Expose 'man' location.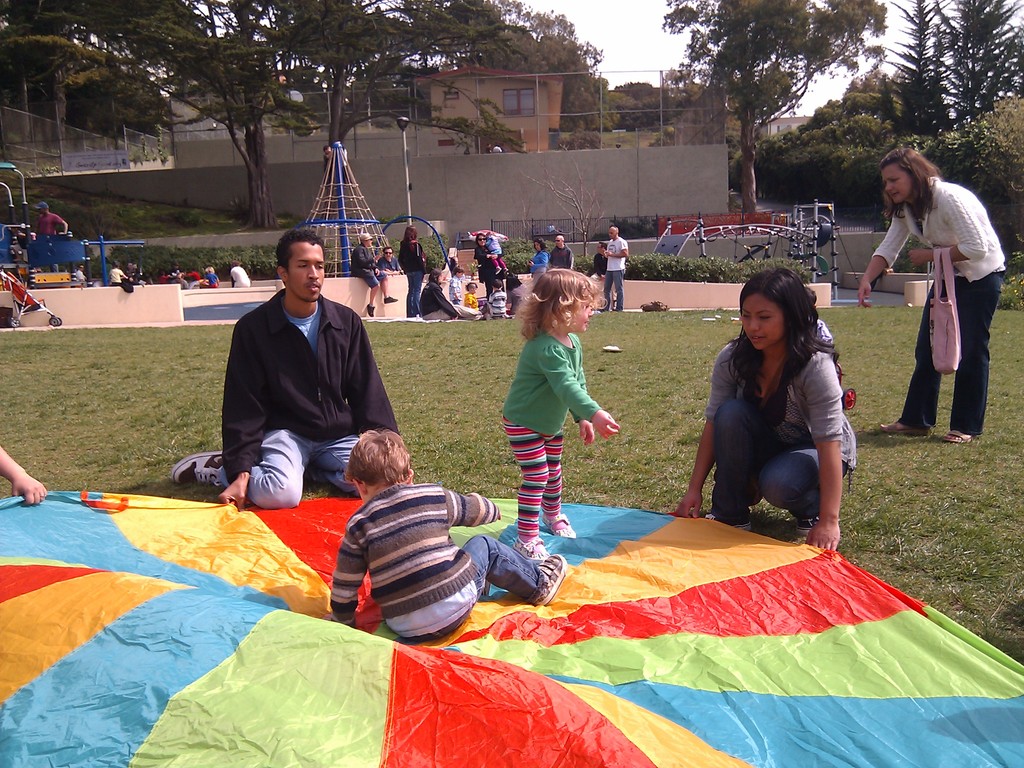
Exposed at box(204, 234, 402, 528).
